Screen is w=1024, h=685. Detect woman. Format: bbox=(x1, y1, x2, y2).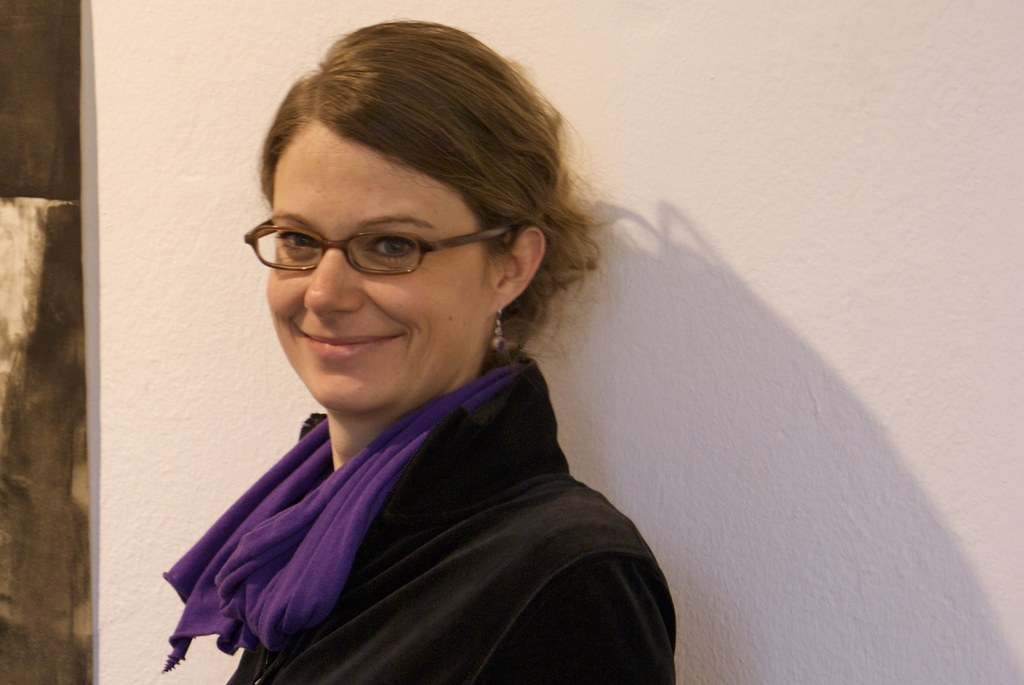
bbox=(161, 22, 678, 684).
